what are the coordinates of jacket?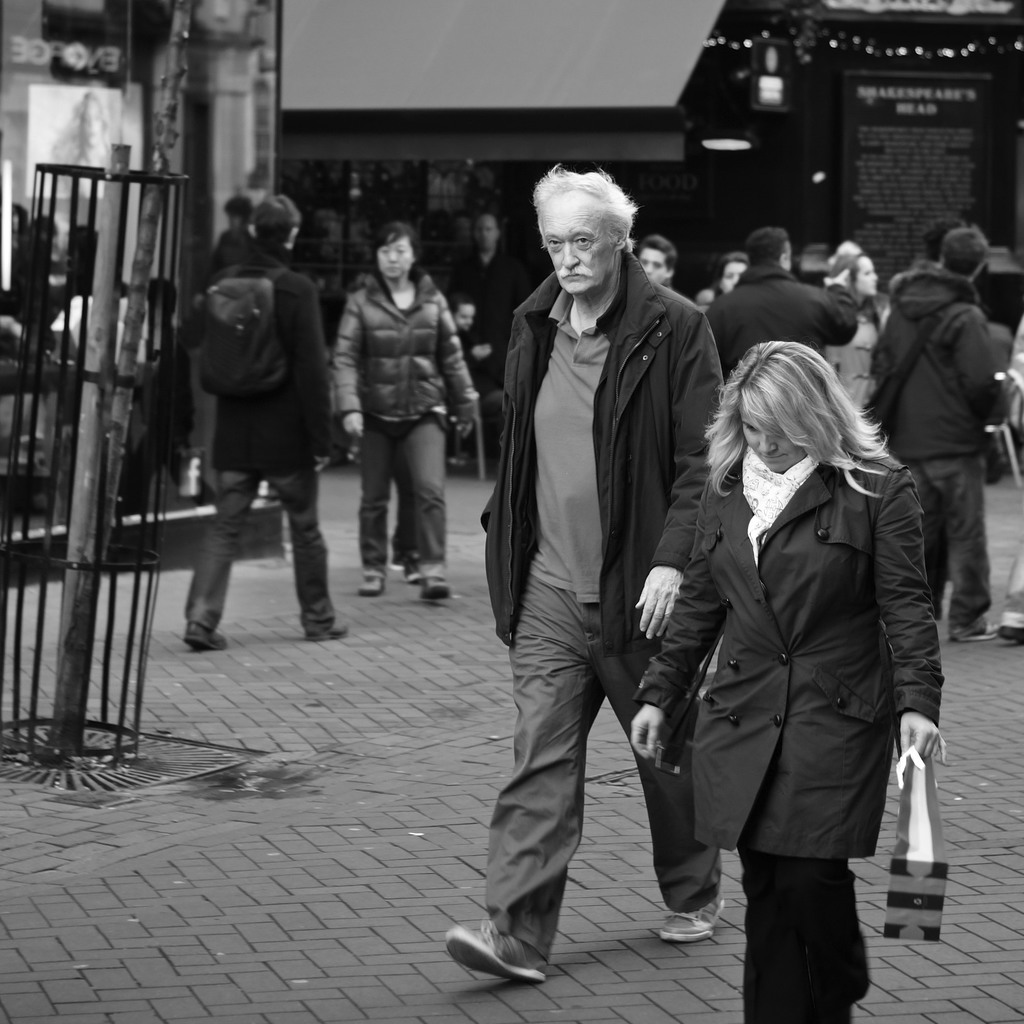
(left=704, top=263, right=860, bottom=373).
